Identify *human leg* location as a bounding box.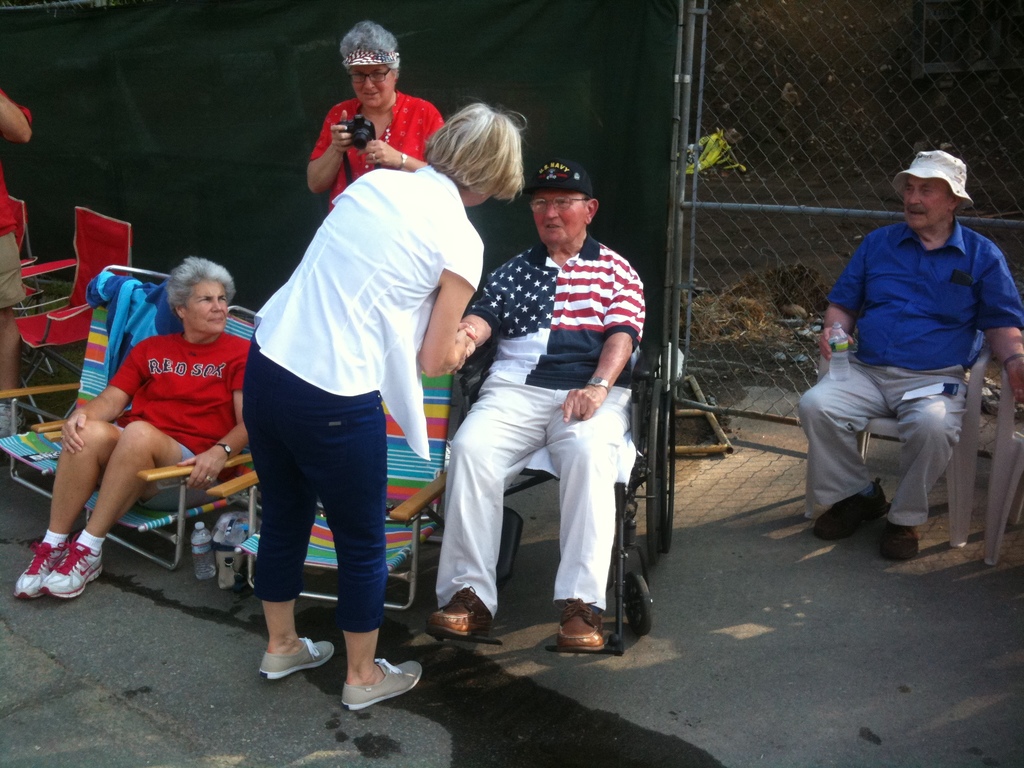
bbox=(250, 371, 338, 676).
